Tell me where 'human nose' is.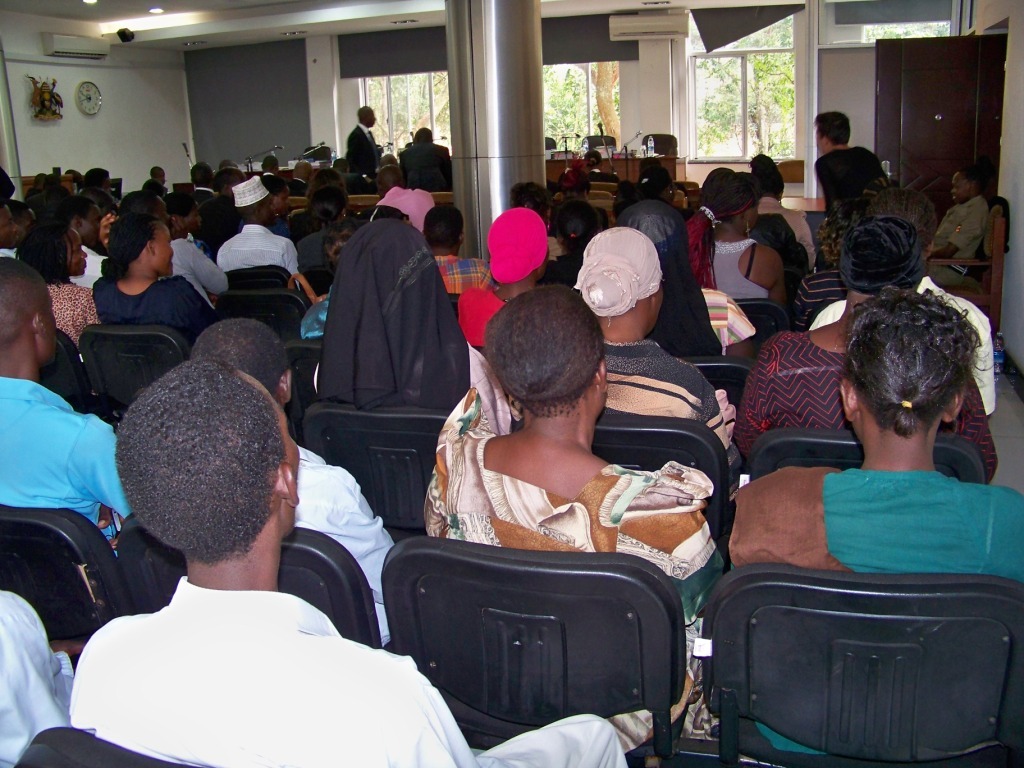
'human nose' is at detection(197, 216, 203, 221).
